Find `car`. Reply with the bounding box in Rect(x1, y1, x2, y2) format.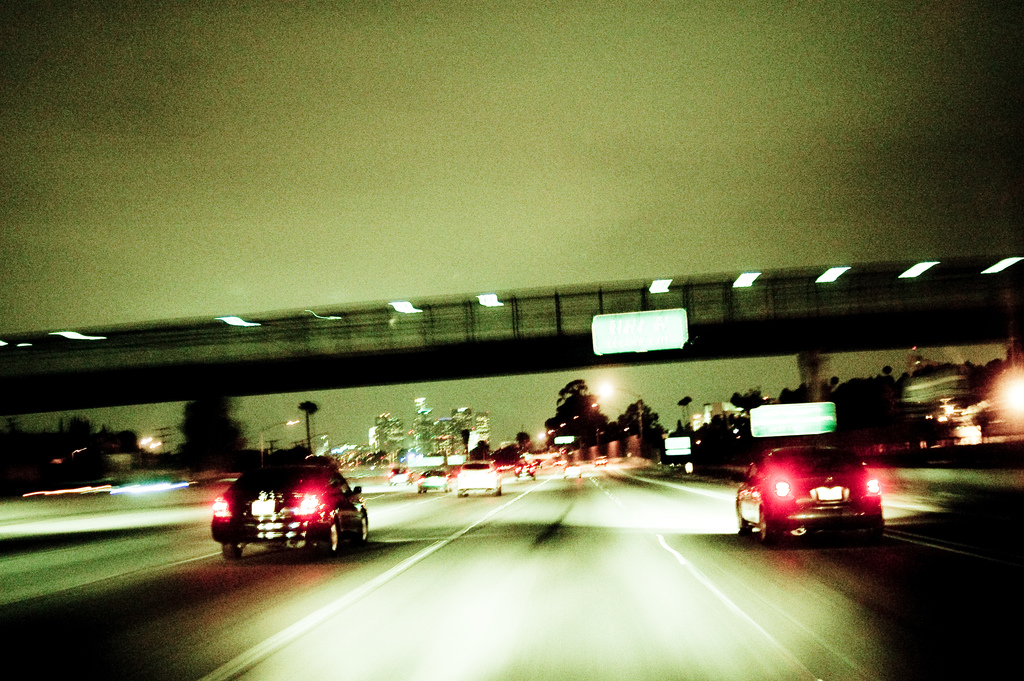
Rect(735, 446, 882, 541).
